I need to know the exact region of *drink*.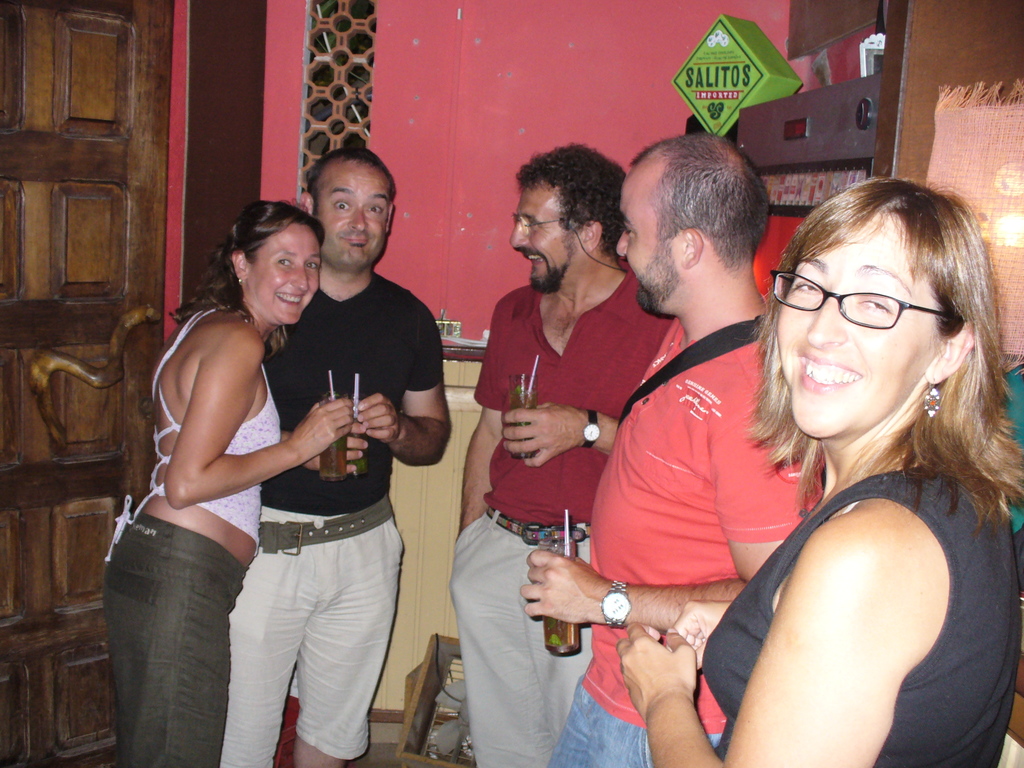
Region: <region>510, 387, 535, 459</region>.
